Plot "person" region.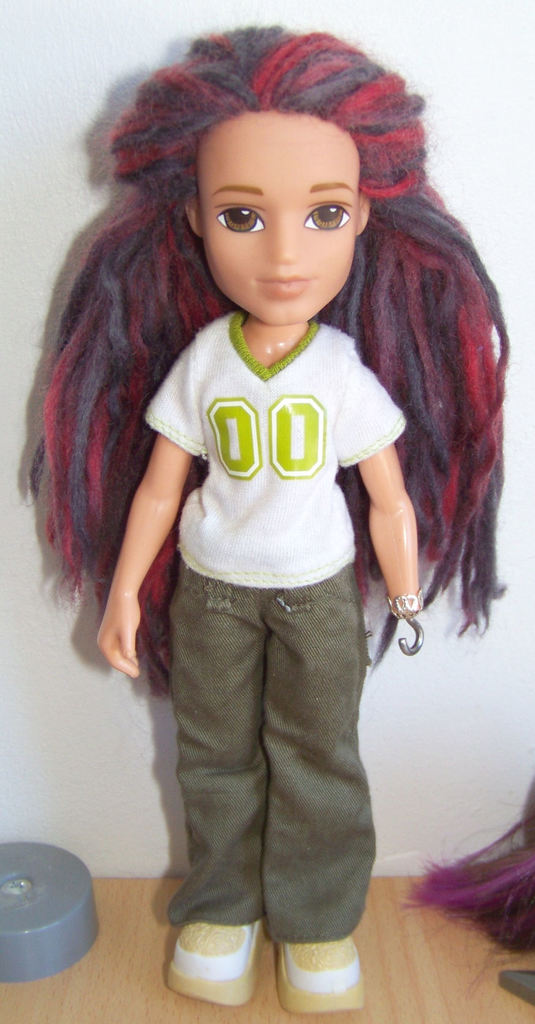
Plotted at x1=47 y1=28 x2=486 y2=1003.
